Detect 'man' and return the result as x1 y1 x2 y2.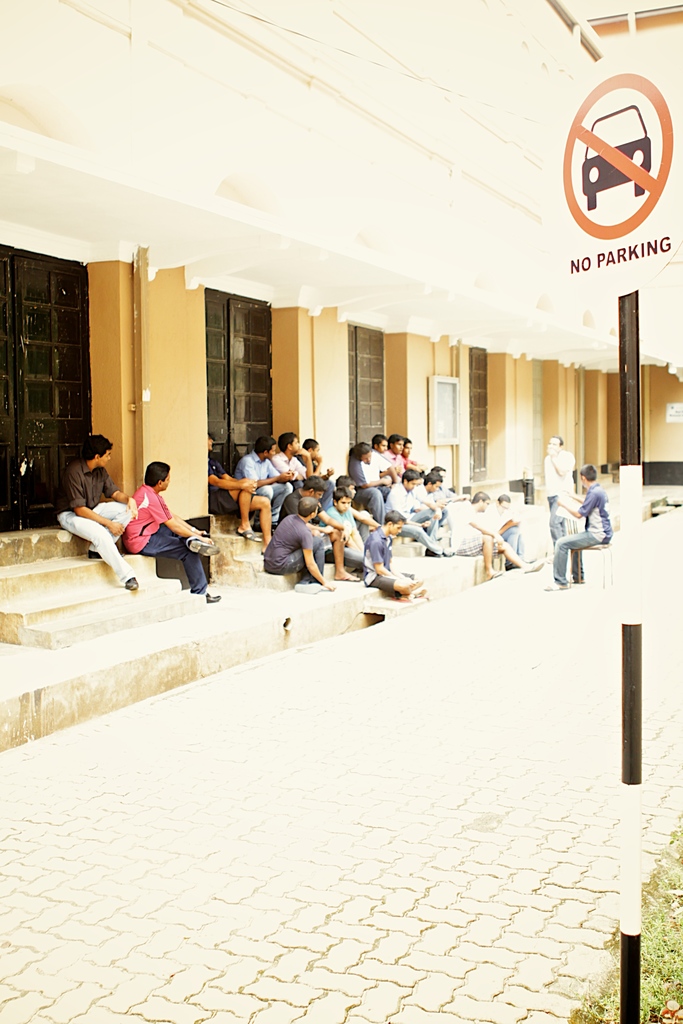
366 507 418 601.
